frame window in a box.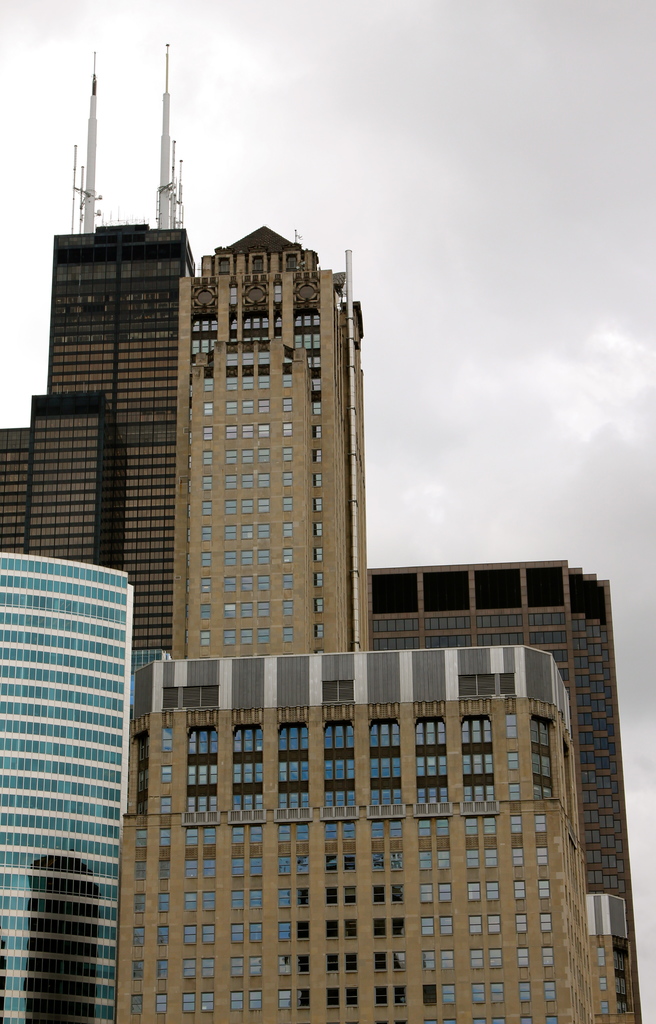
{"left": 464, "top": 788, "right": 473, "bottom": 806}.
